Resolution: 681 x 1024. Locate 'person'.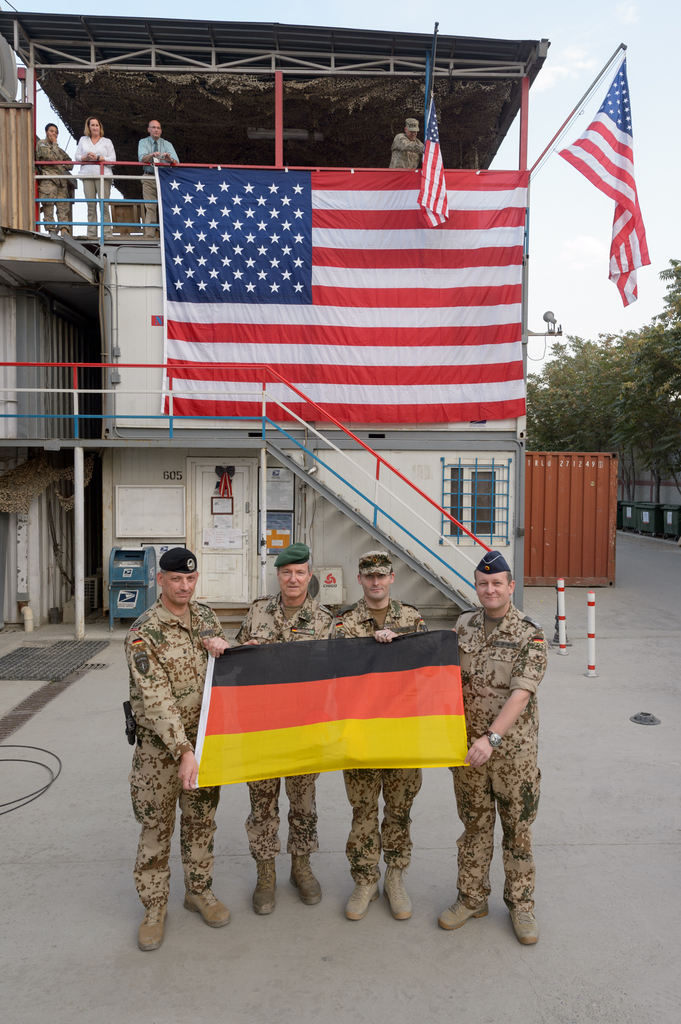
Rect(225, 536, 330, 916).
